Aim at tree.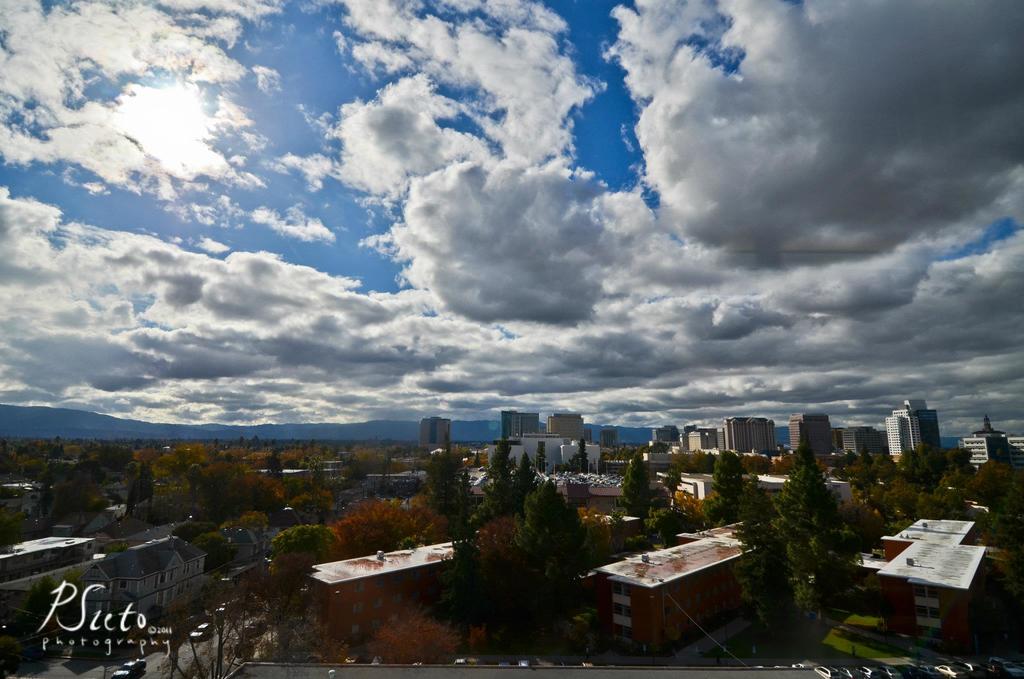
Aimed at (left=774, top=457, right=840, bottom=598).
